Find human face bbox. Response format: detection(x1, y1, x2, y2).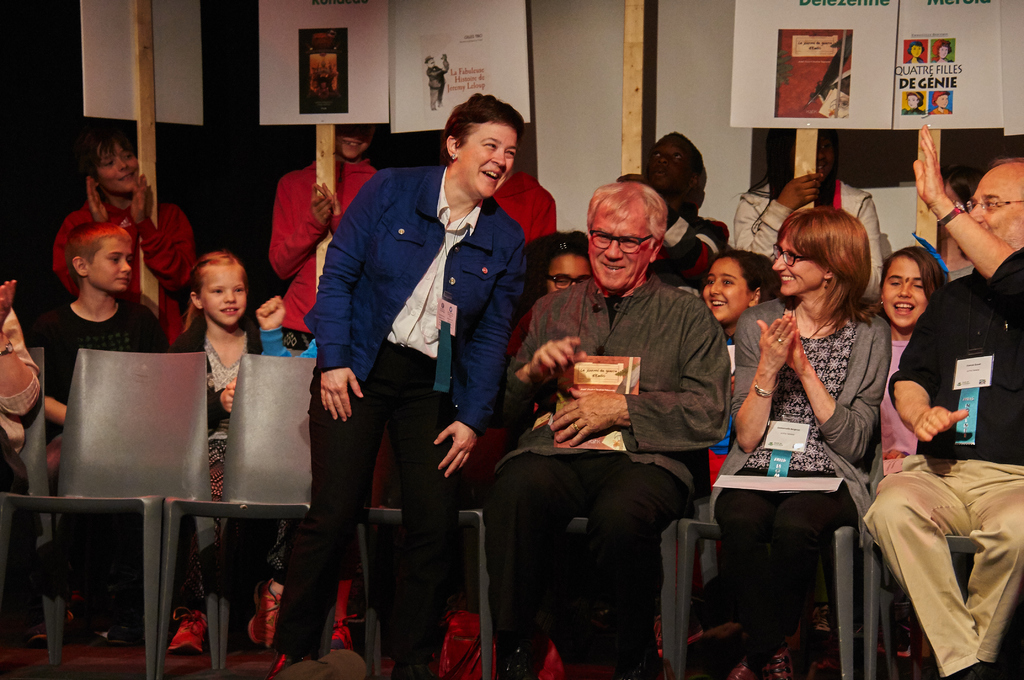
detection(462, 122, 515, 197).
